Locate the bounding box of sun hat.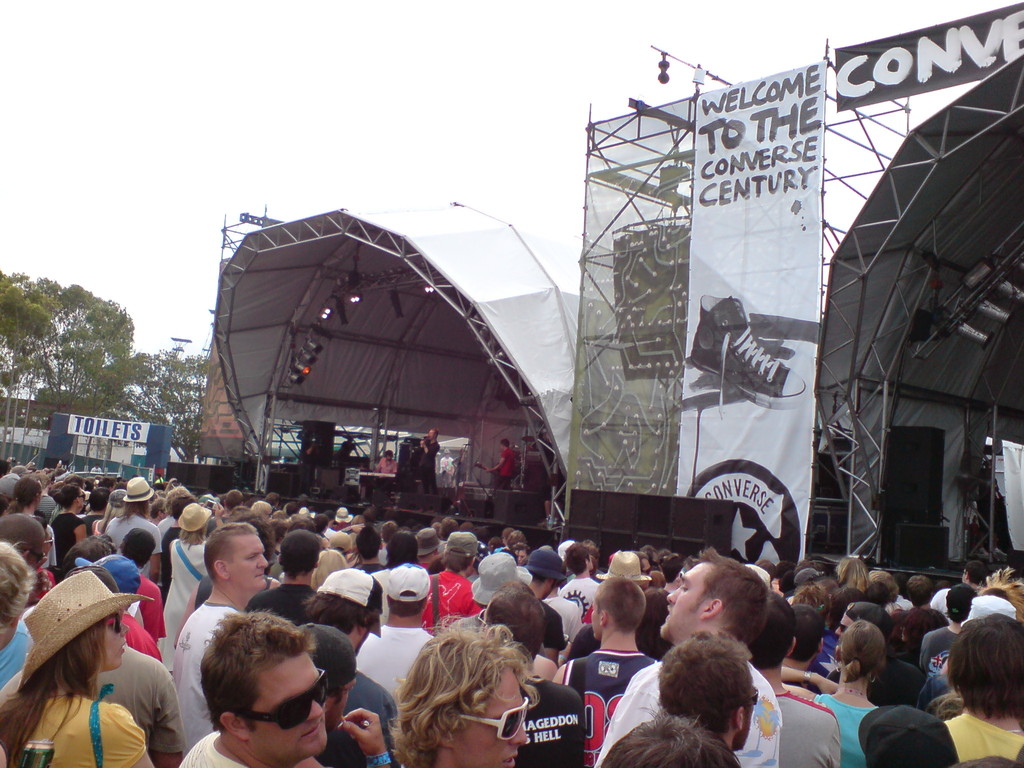
Bounding box: l=330, t=505, r=353, b=525.
